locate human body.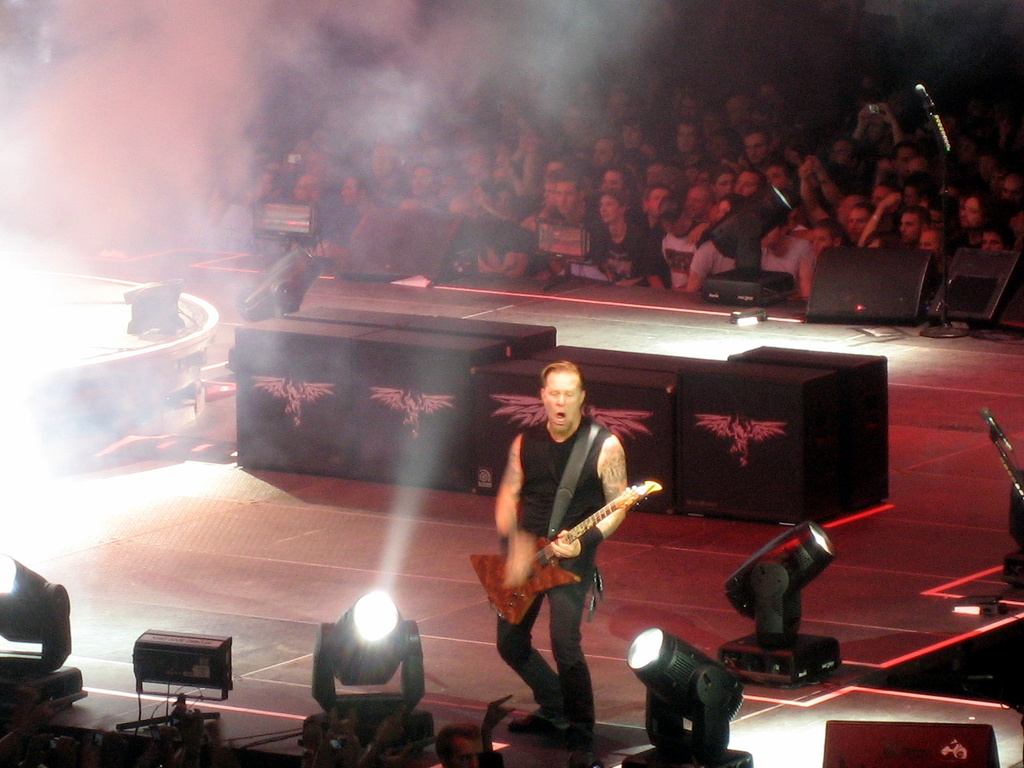
Bounding box: crop(455, 349, 636, 753).
